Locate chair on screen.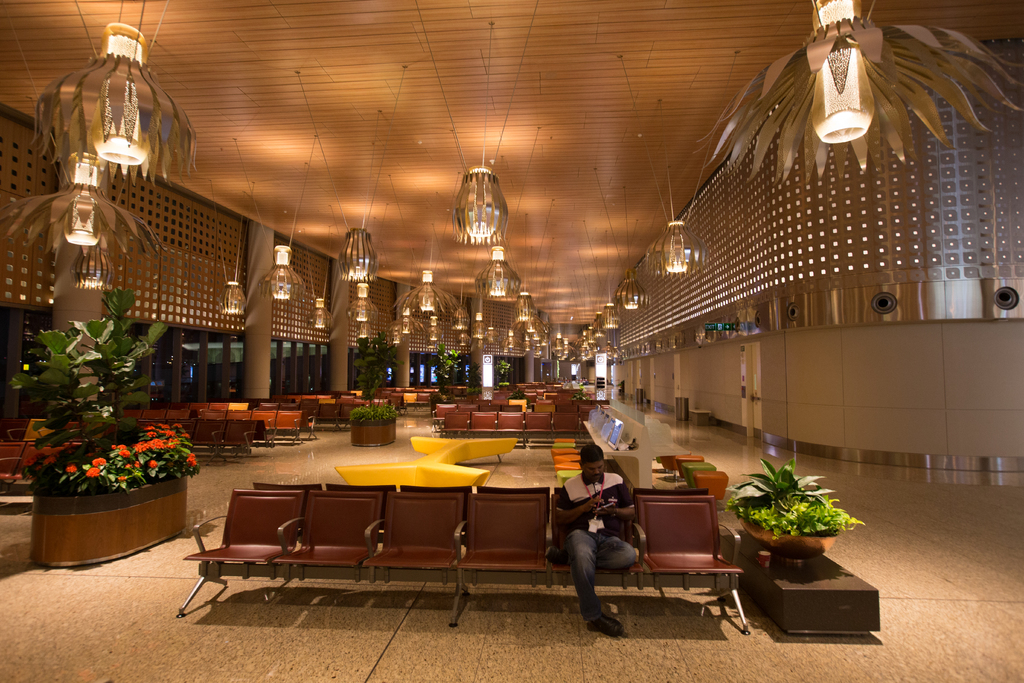
On screen at {"left": 461, "top": 484, "right": 551, "bottom": 546}.
